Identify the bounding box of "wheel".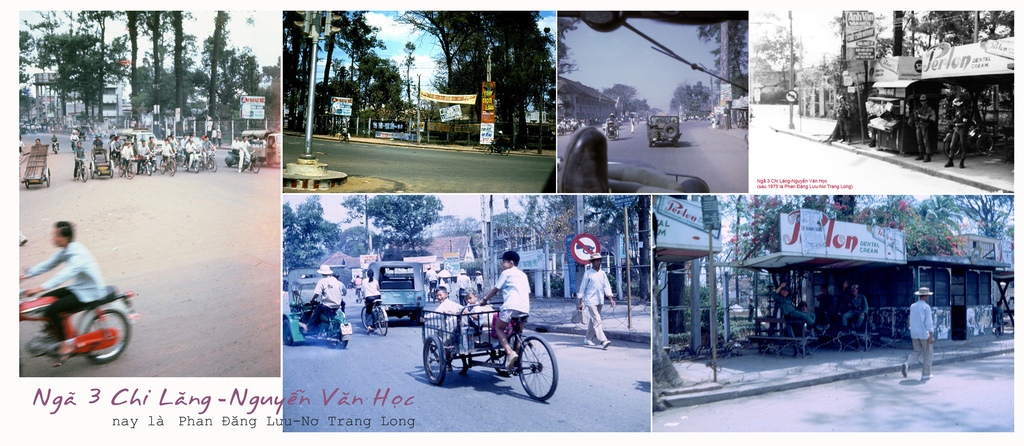
crop(116, 161, 126, 177).
